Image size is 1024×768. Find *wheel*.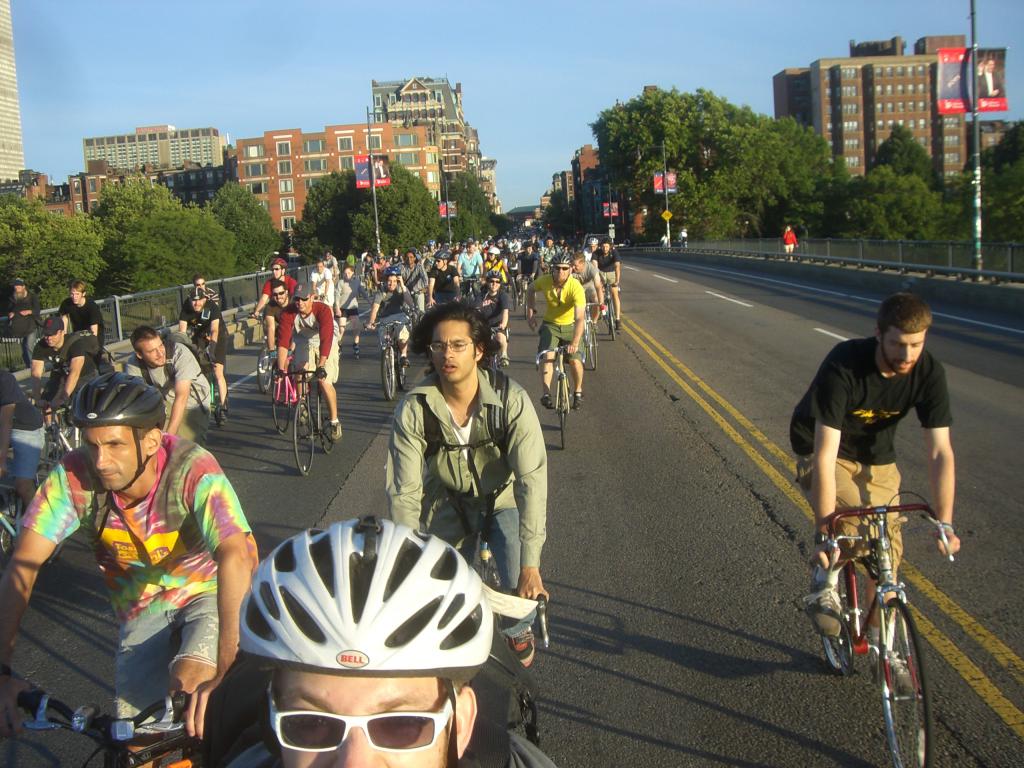
{"left": 270, "top": 369, "right": 295, "bottom": 434}.
